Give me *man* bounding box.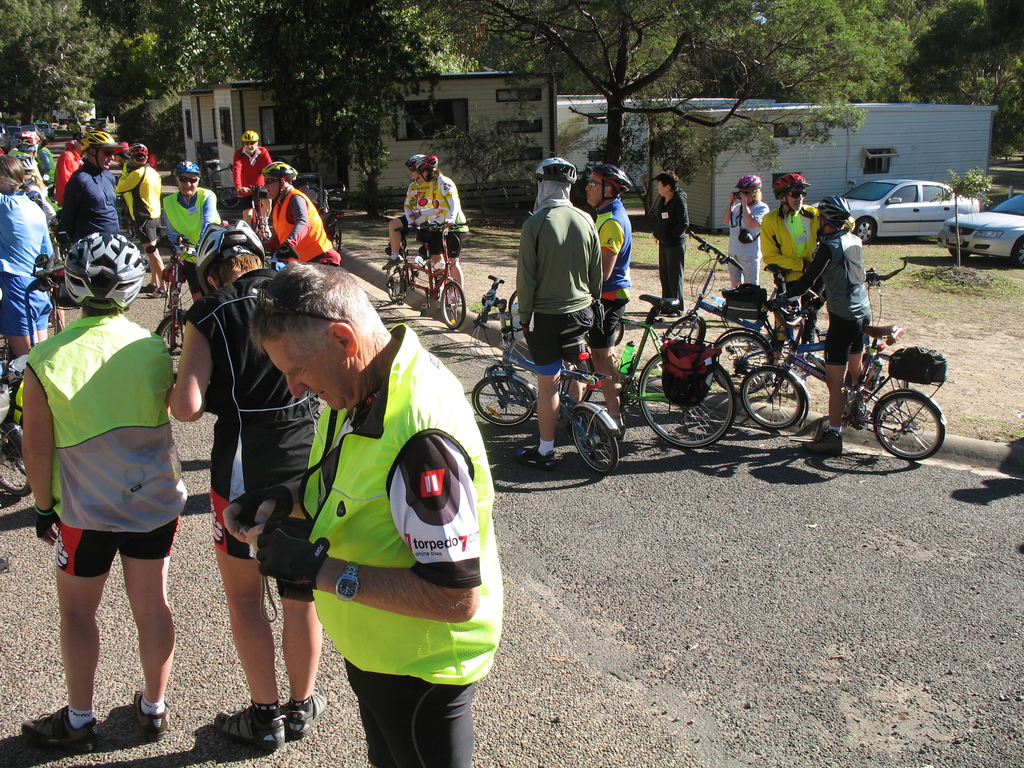
detection(55, 132, 86, 207).
